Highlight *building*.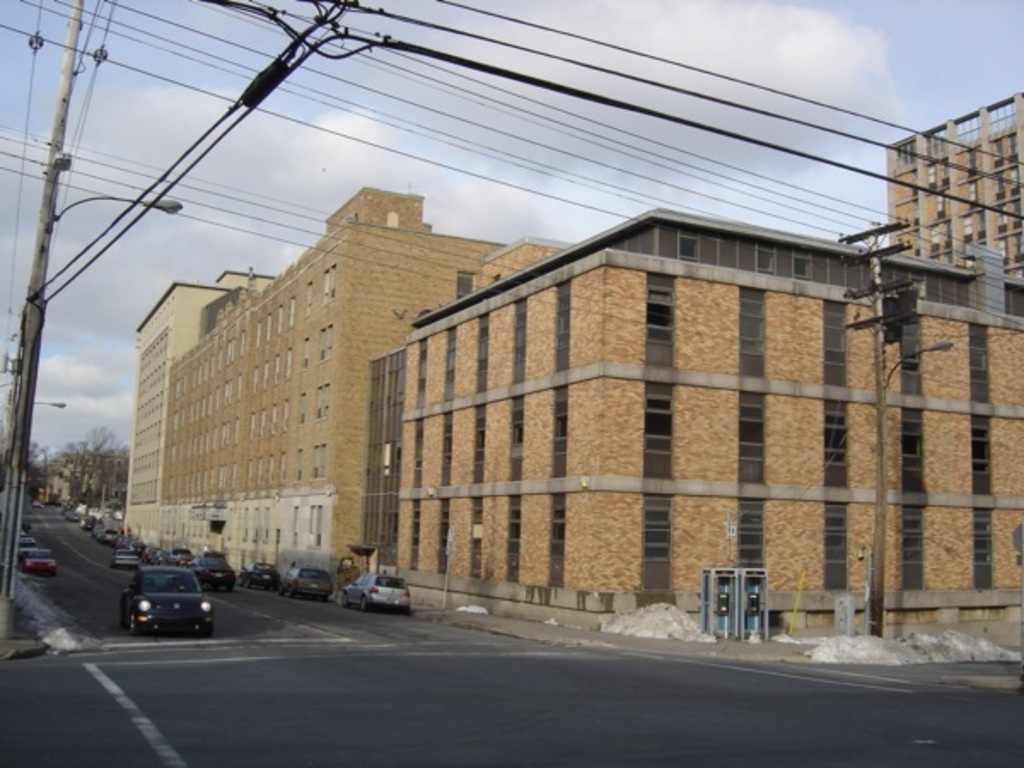
Highlighted region: x1=159, y1=186, x2=505, y2=573.
